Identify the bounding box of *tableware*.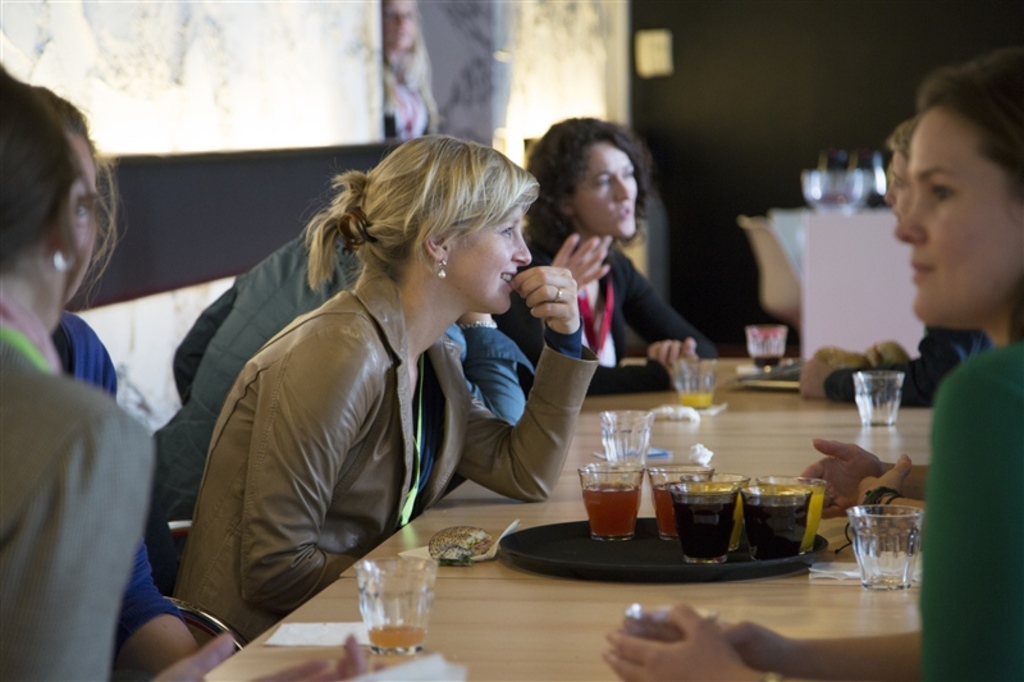
bbox=[669, 353, 713, 412].
